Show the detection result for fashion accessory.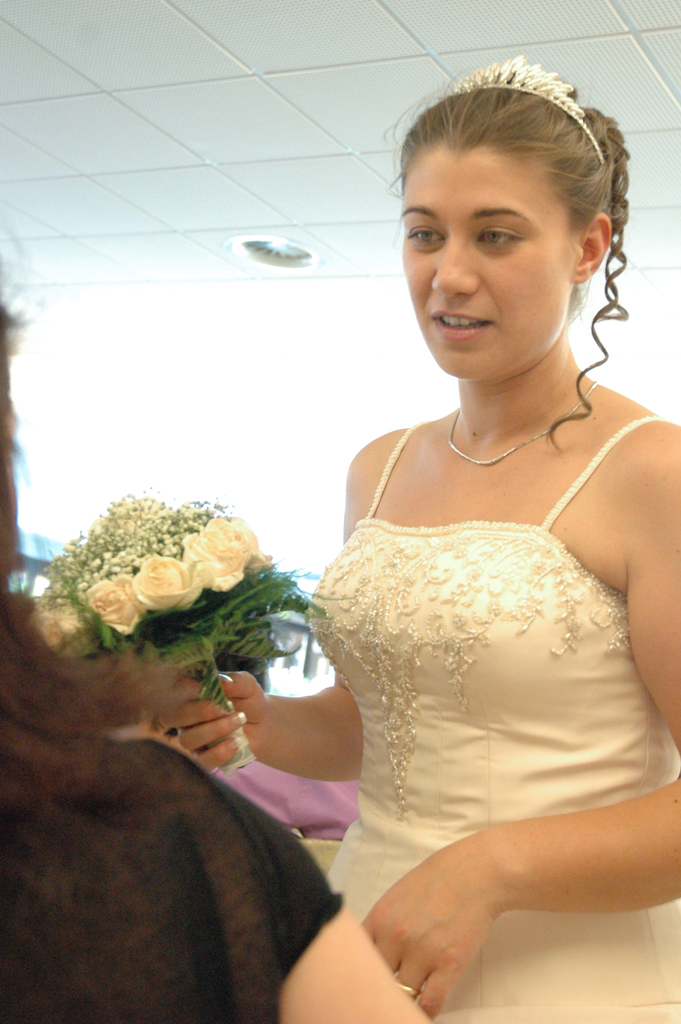
450/372/597/472.
